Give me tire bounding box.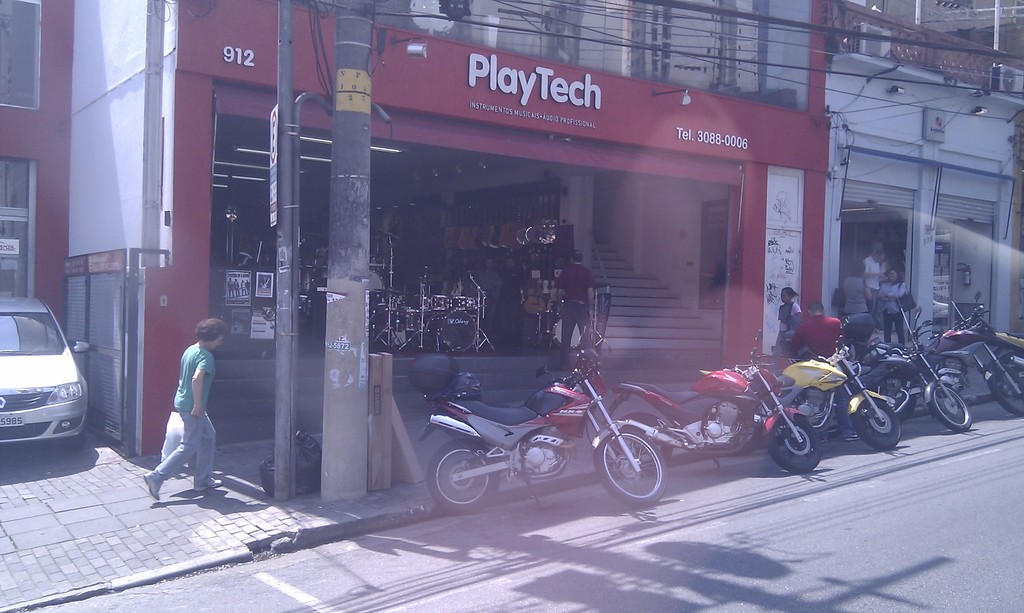
Rect(991, 358, 1023, 422).
